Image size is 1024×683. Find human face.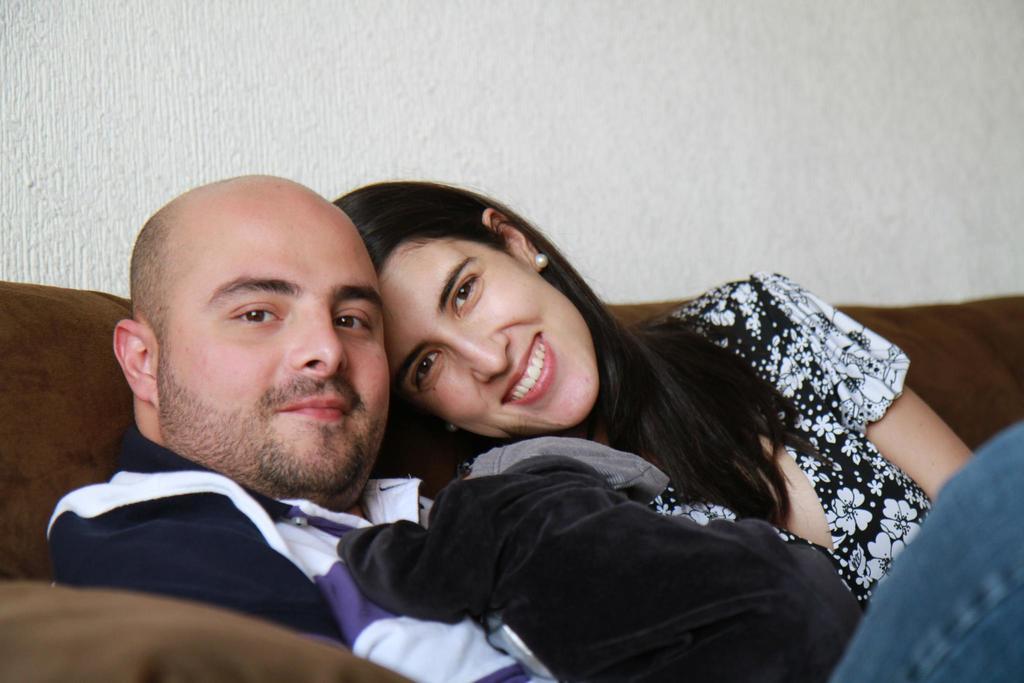
(x1=158, y1=190, x2=387, y2=482).
